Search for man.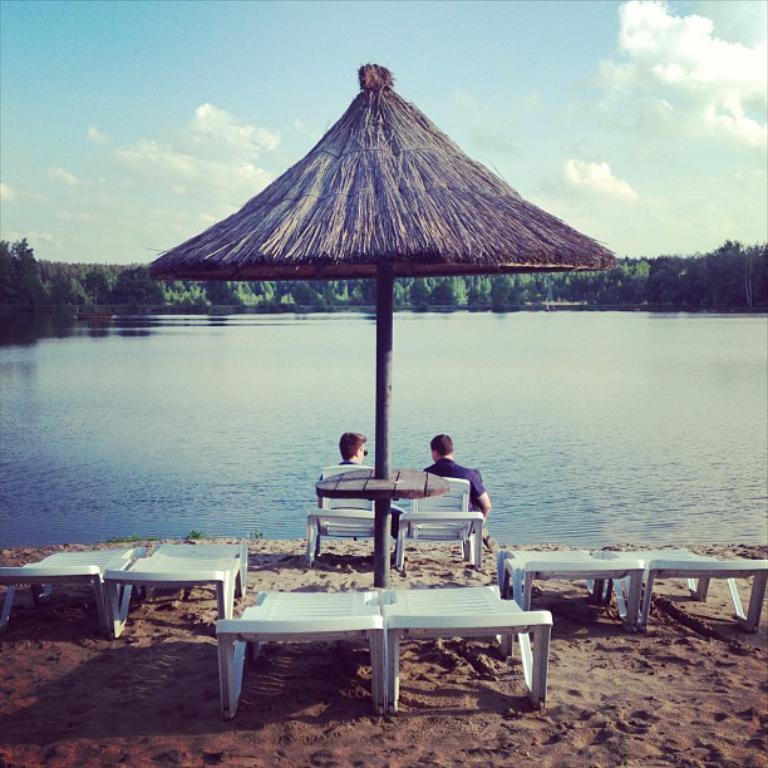
Found at [left=312, top=427, right=418, bottom=560].
